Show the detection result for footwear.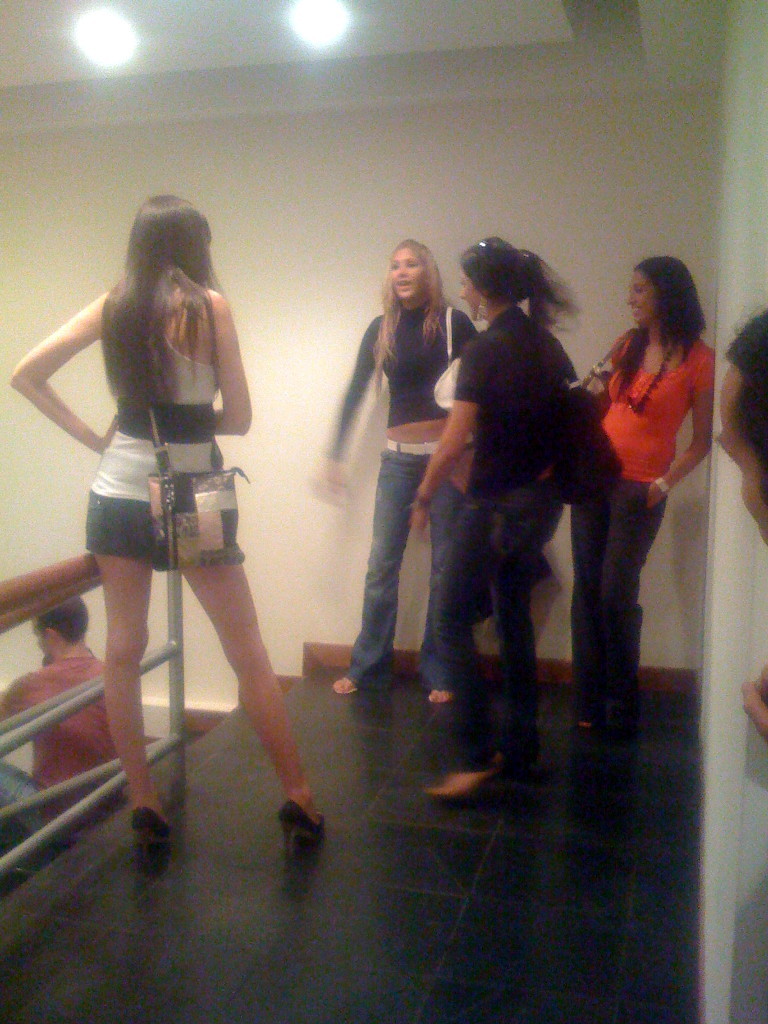
pyautogui.locateOnScreen(424, 757, 493, 817).
